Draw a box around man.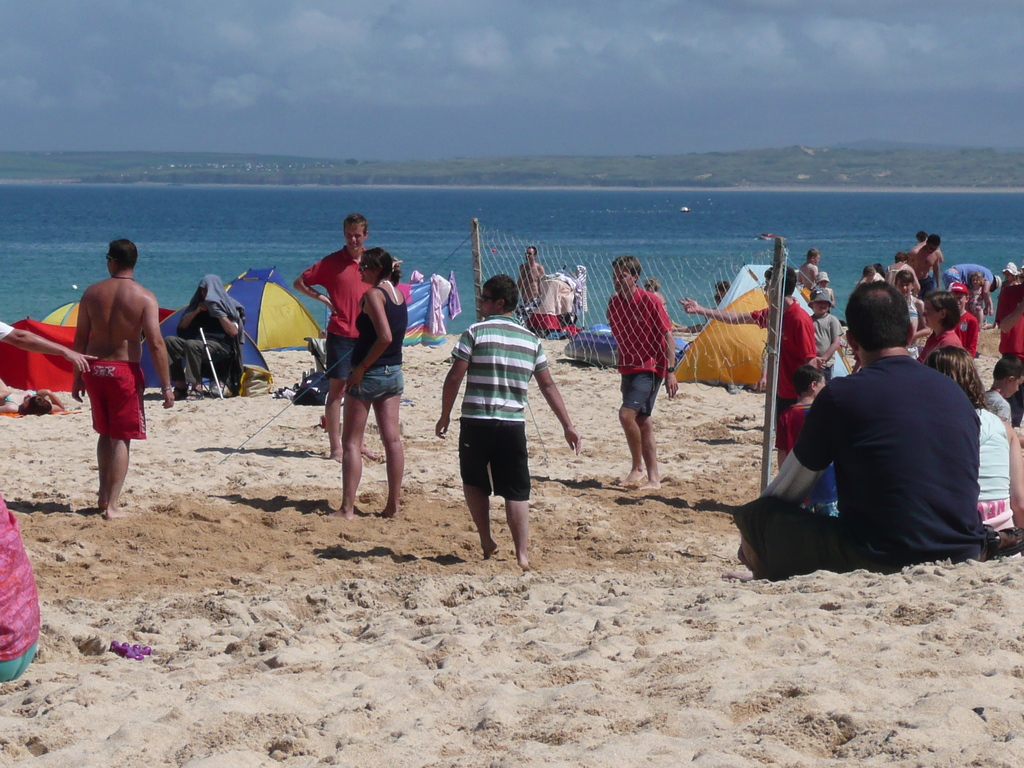
<bbox>290, 211, 372, 462</bbox>.
